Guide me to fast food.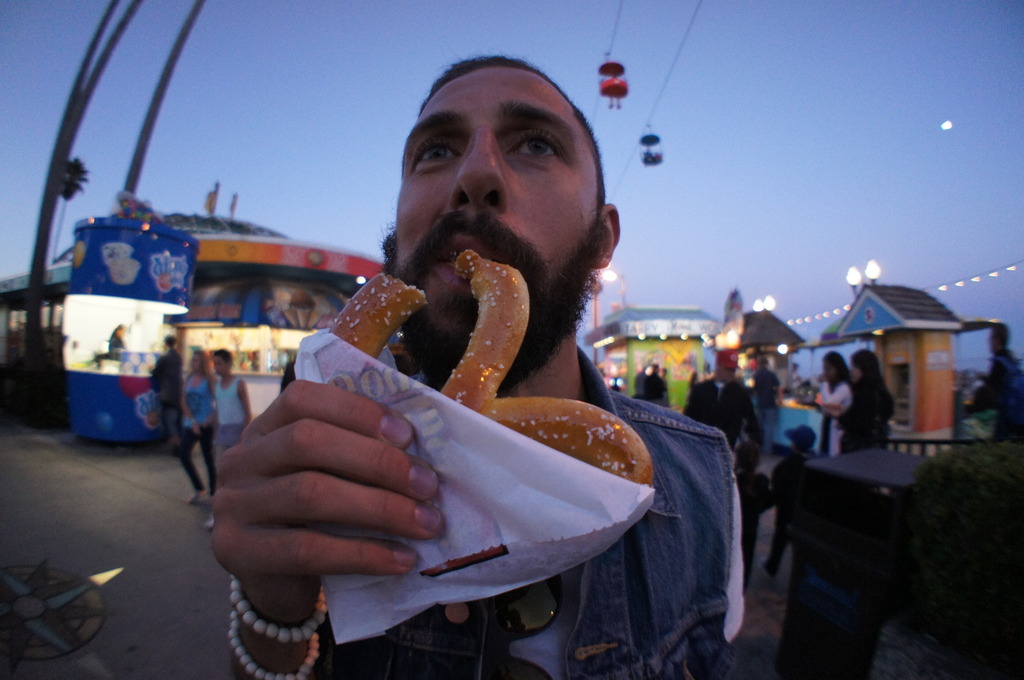
Guidance: [302, 259, 533, 431].
